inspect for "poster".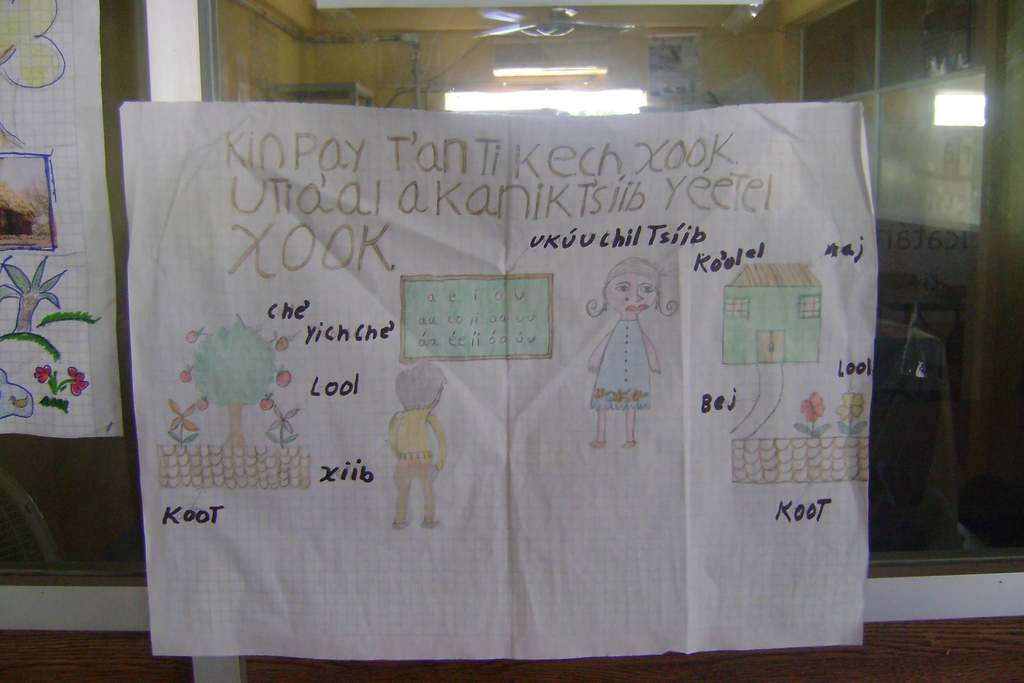
Inspection: detection(124, 100, 867, 652).
